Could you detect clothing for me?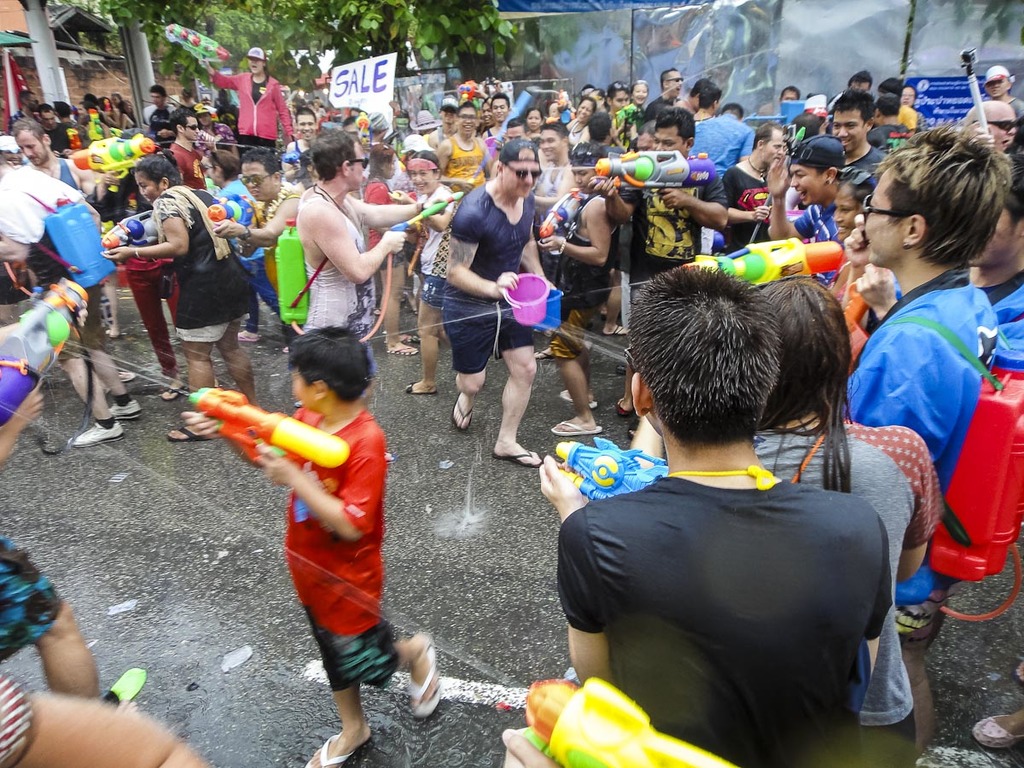
Detection result: region(209, 71, 300, 141).
